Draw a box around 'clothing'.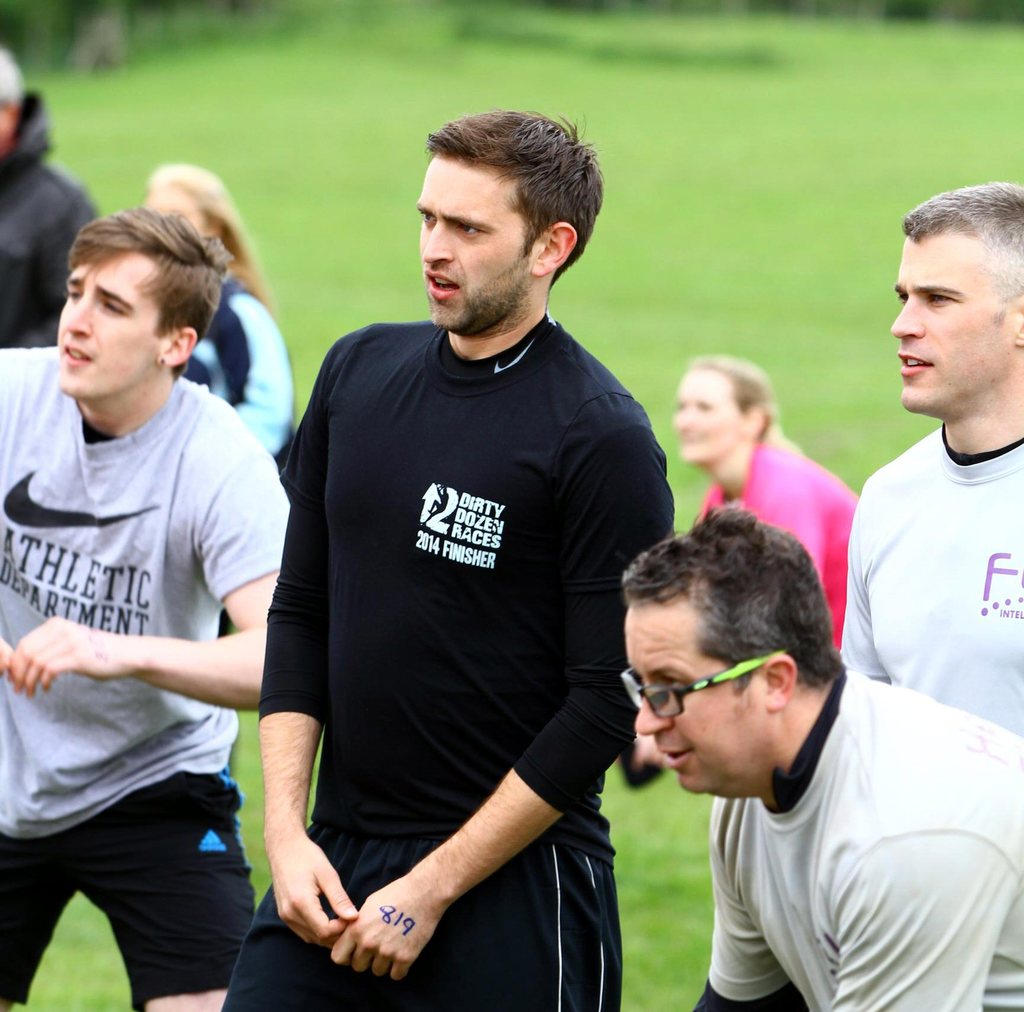
bbox=(692, 664, 1023, 1011).
